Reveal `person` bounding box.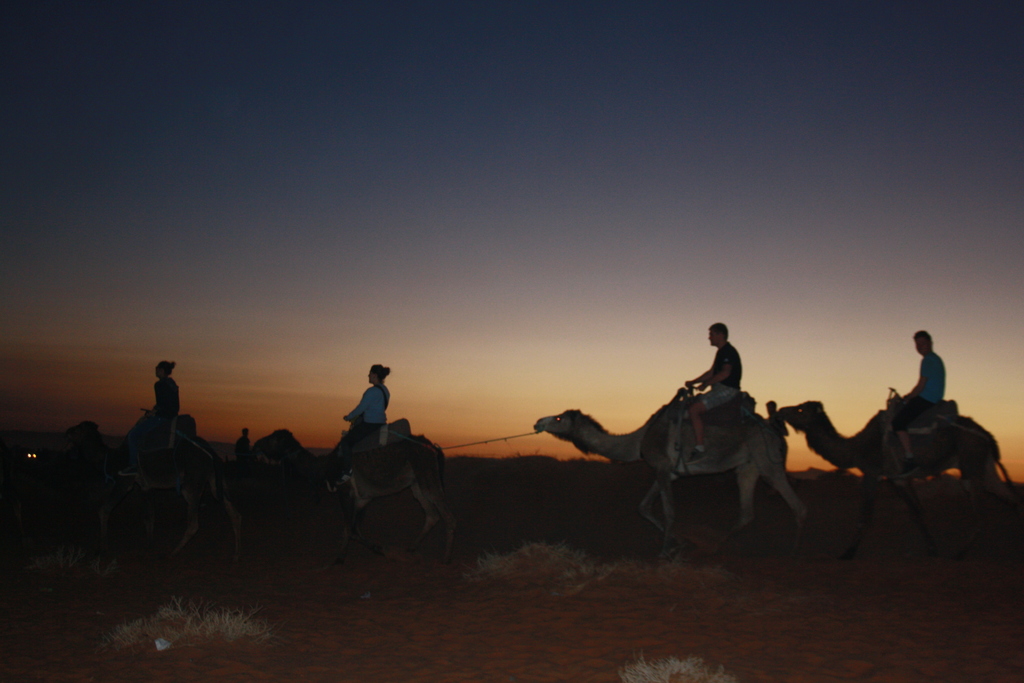
Revealed: [x1=150, y1=349, x2=184, y2=460].
